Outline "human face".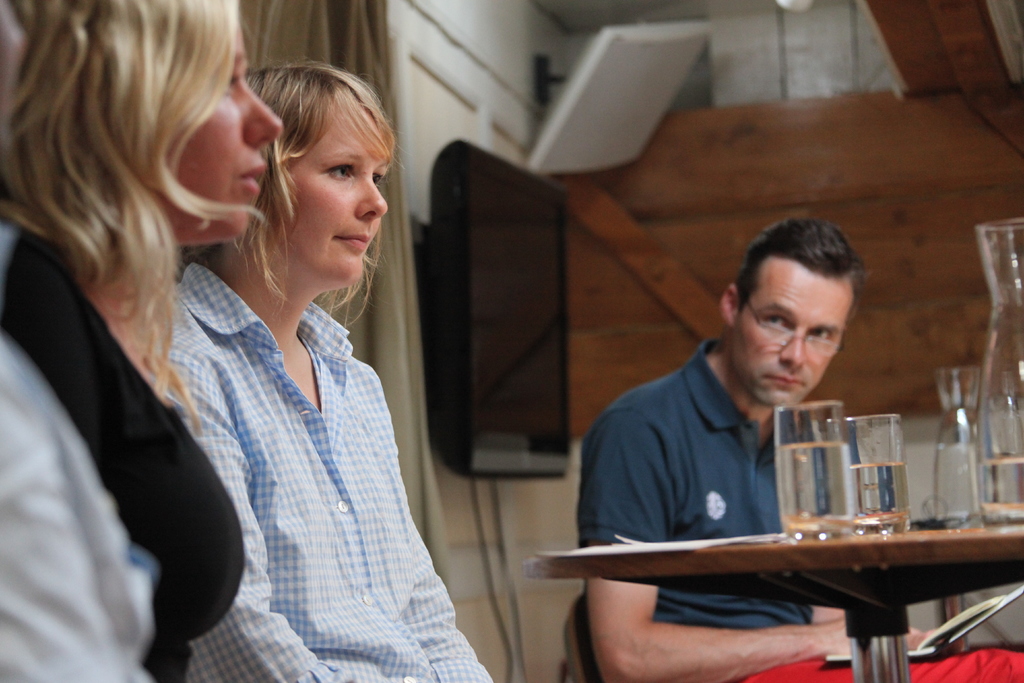
Outline: l=157, t=22, r=284, b=243.
